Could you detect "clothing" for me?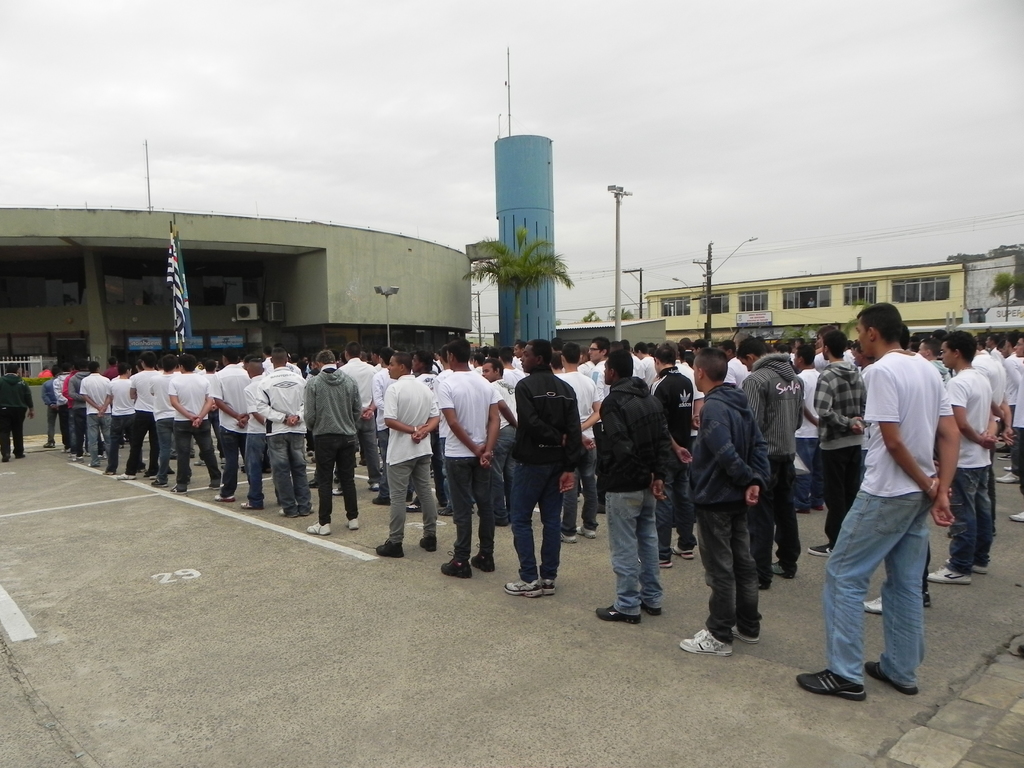
Detection result: crop(946, 361, 995, 567).
